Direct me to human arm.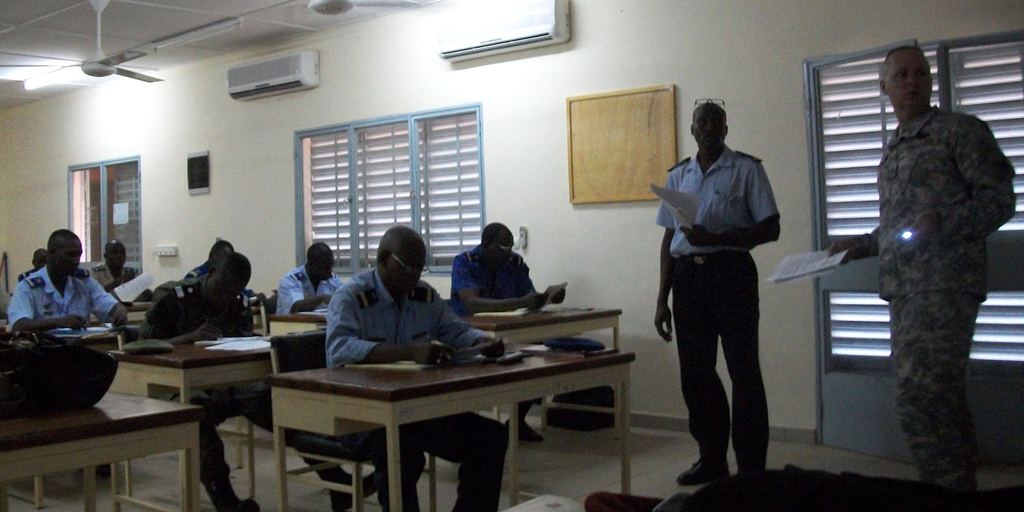
Direction: 654, 171, 674, 343.
